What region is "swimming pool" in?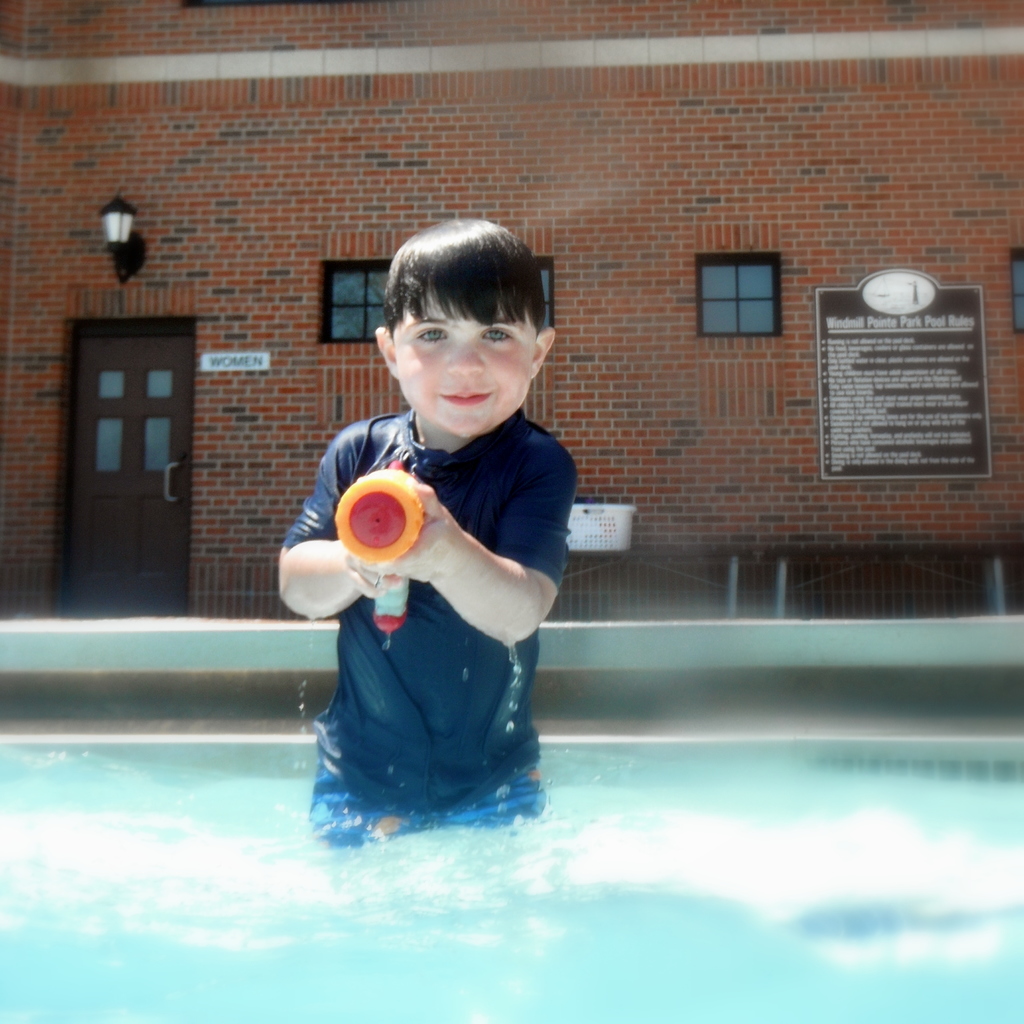
crop(0, 732, 1023, 1023).
